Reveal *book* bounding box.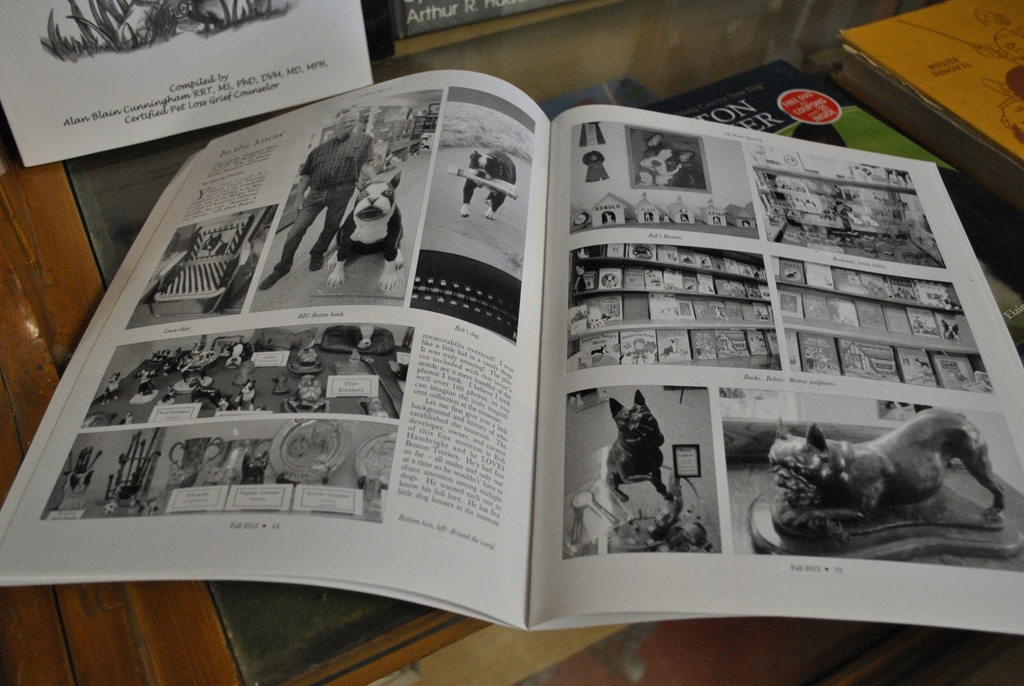
Revealed: Rect(391, 0, 572, 43).
